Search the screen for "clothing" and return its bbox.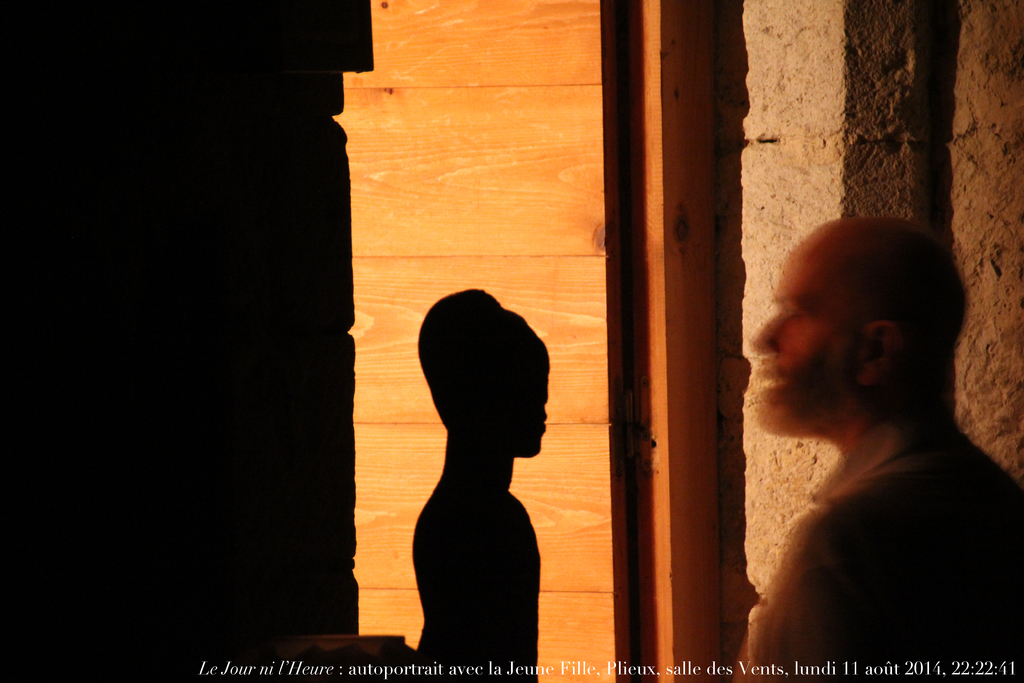
Found: locate(728, 427, 1023, 682).
